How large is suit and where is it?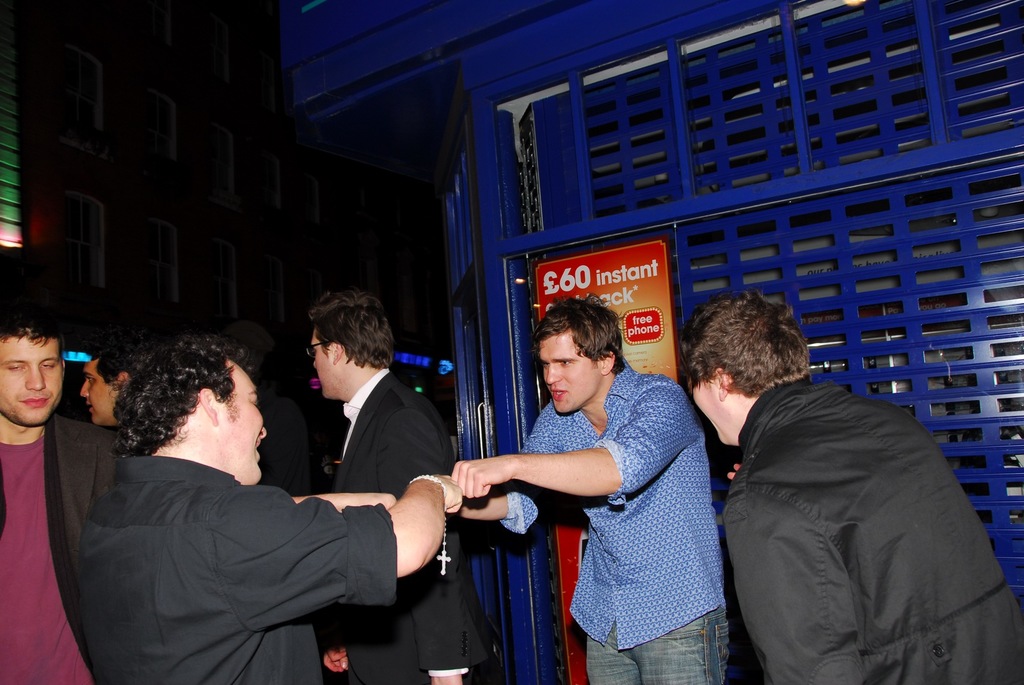
Bounding box: x1=0, y1=415, x2=134, y2=684.
